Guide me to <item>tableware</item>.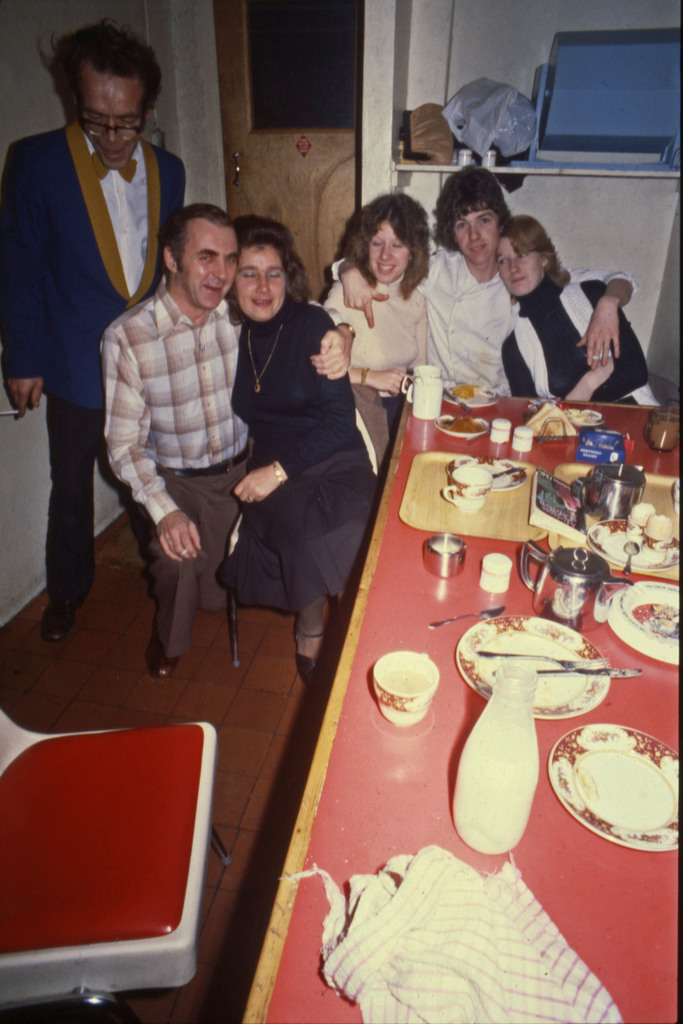
Guidance: <box>547,719,682,855</box>.
